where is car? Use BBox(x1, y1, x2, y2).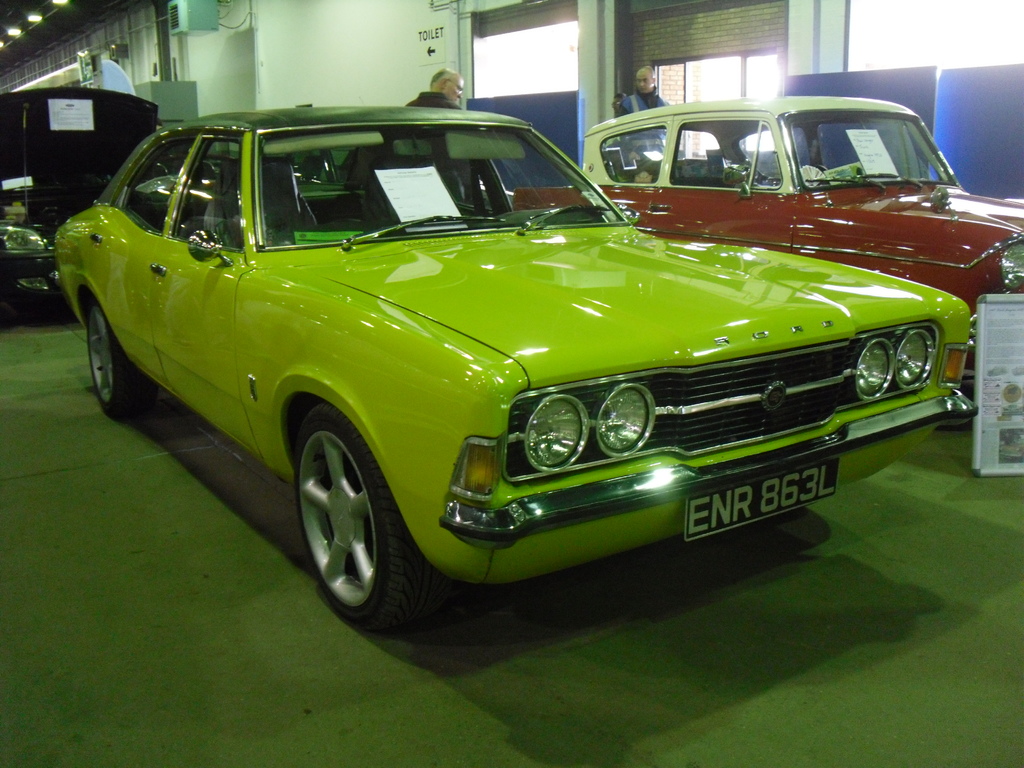
BBox(52, 105, 977, 632).
